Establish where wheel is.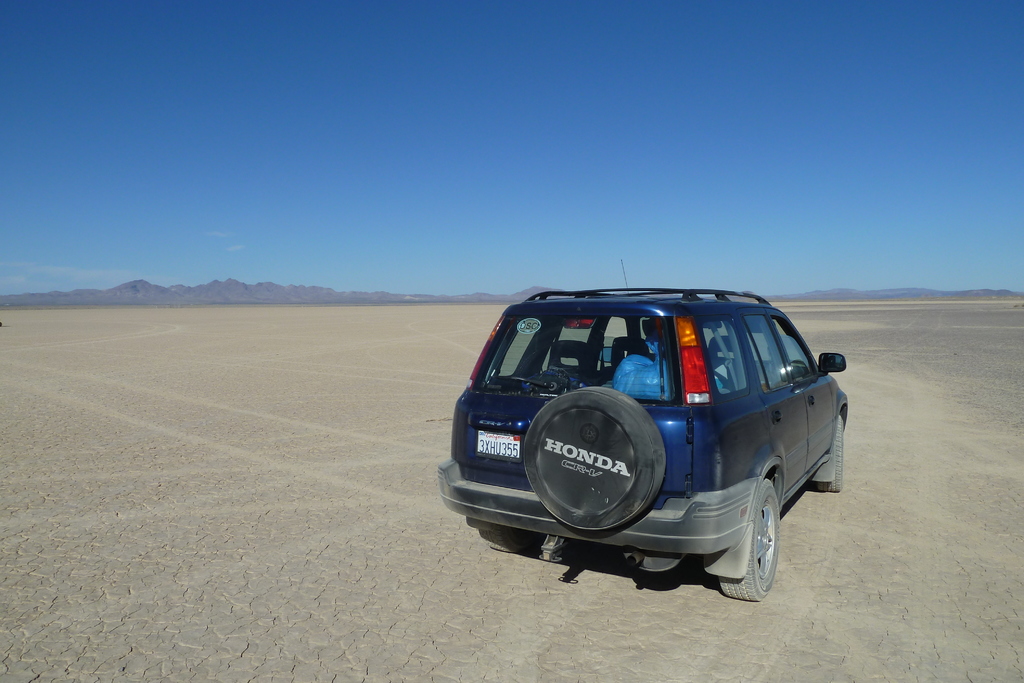
Established at [x1=719, y1=477, x2=780, y2=598].
